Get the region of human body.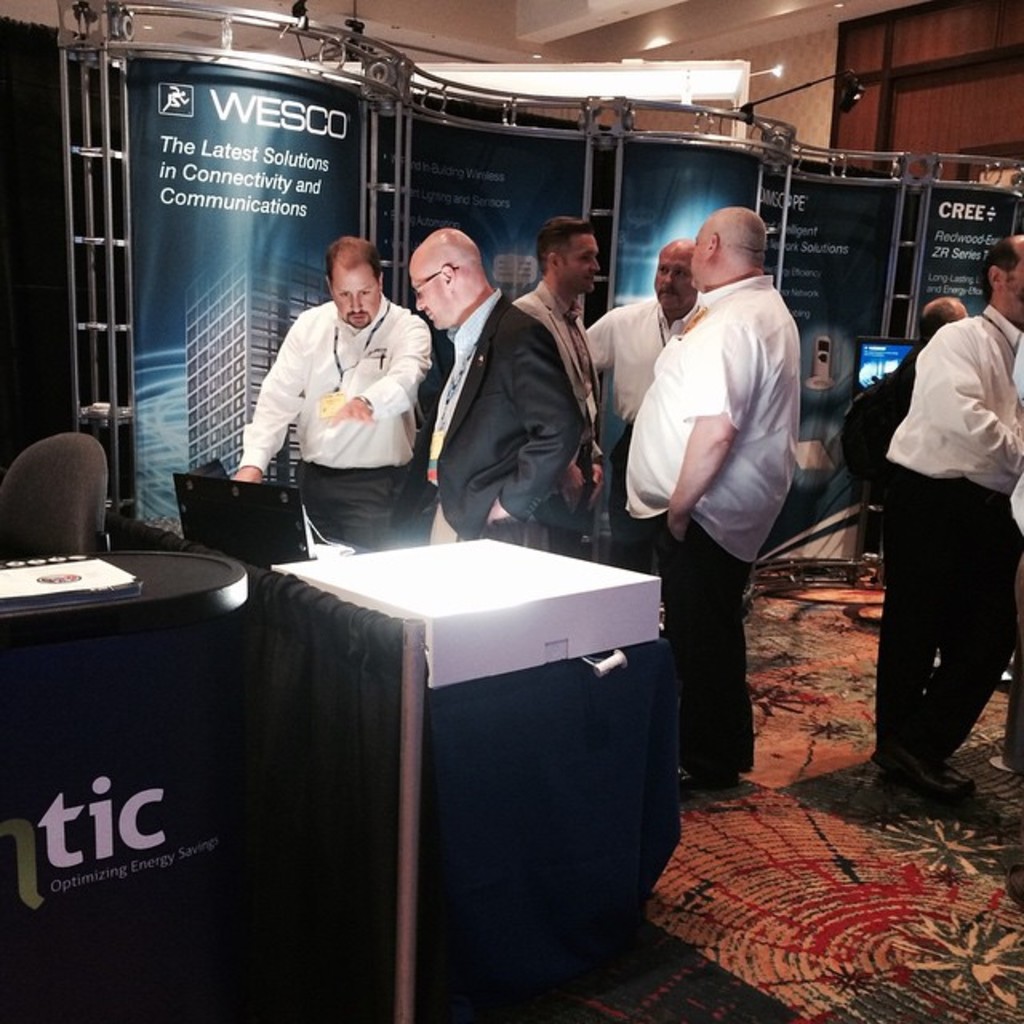
392/286/582/555.
